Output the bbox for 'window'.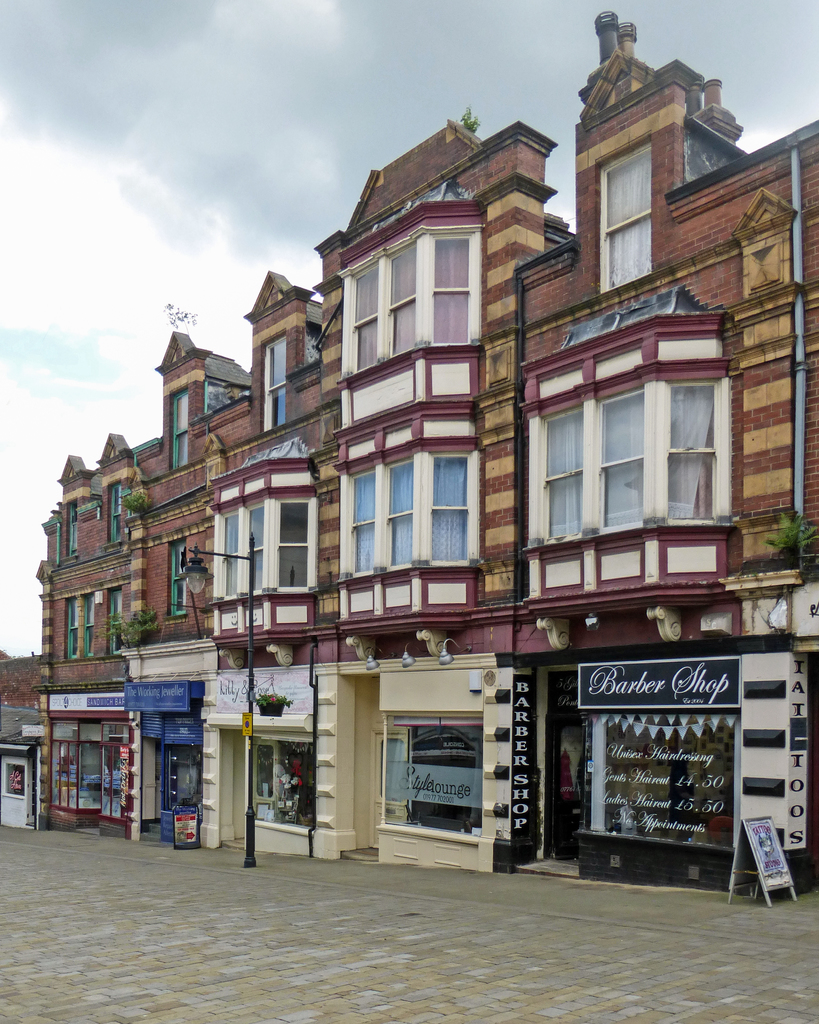
bbox(387, 467, 416, 568).
